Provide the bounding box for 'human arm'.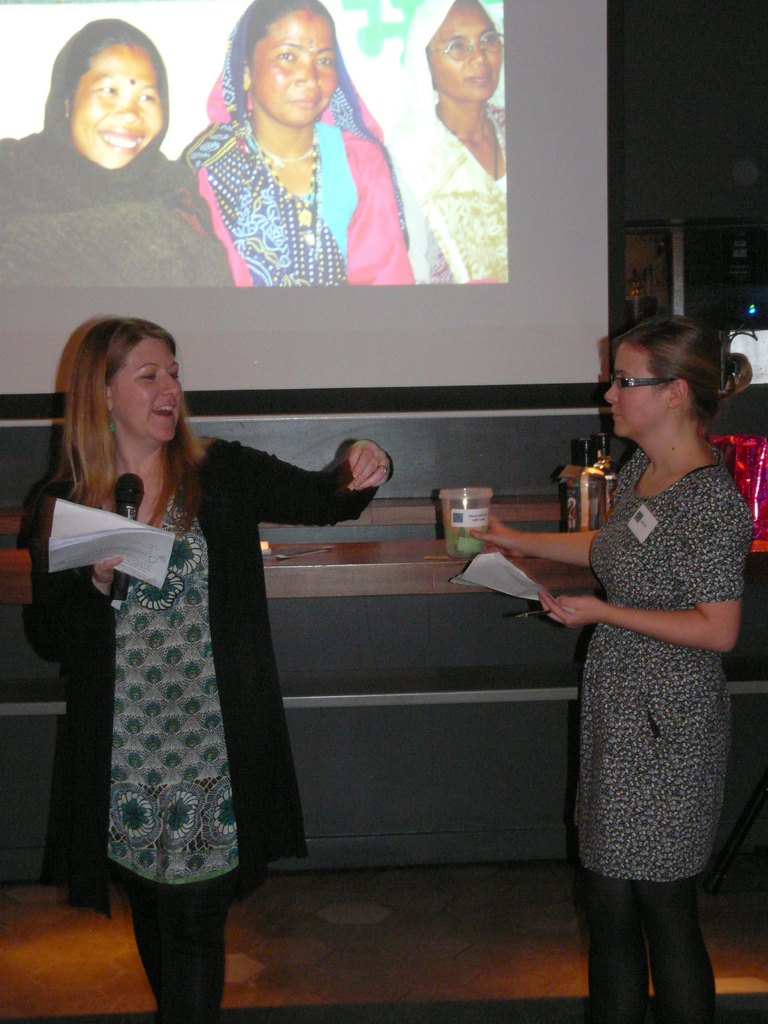
bbox=(538, 490, 755, 650).
